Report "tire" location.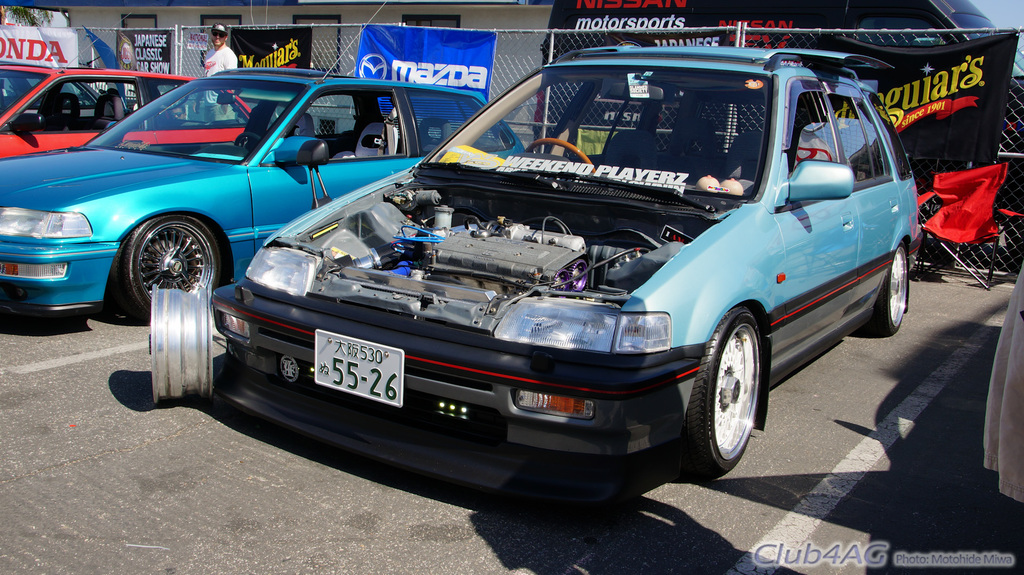
Report: x1=688, y1=306, x2=774, y2=480.
